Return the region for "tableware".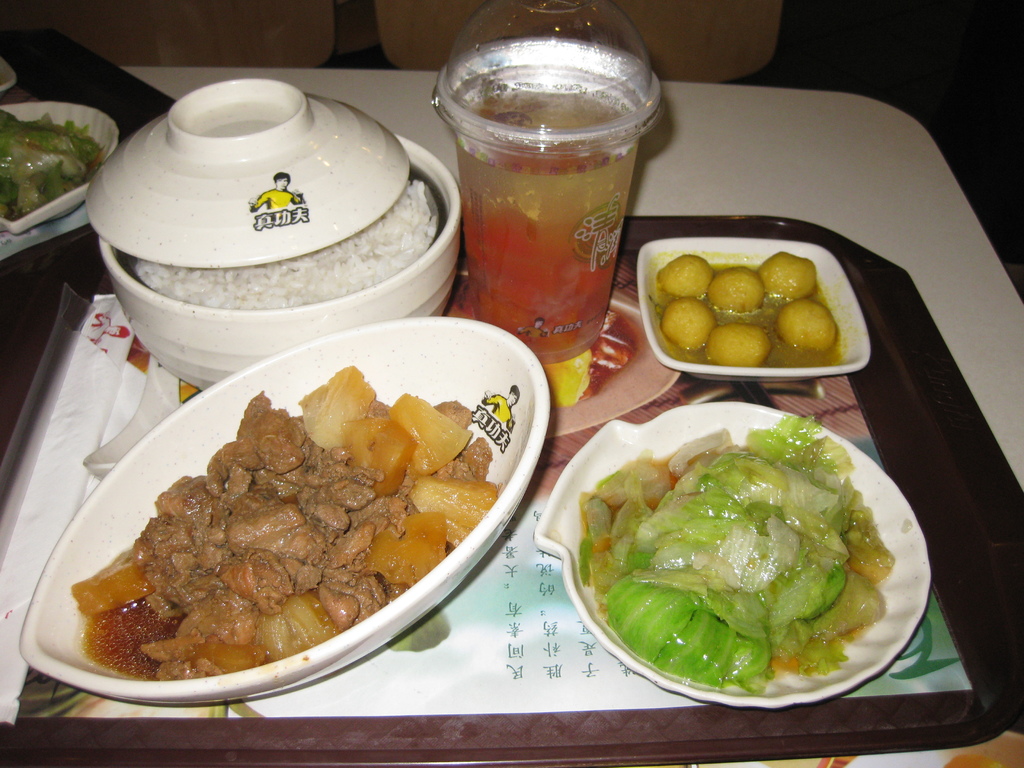
left=636, top=234, right=874, bottom=374.
